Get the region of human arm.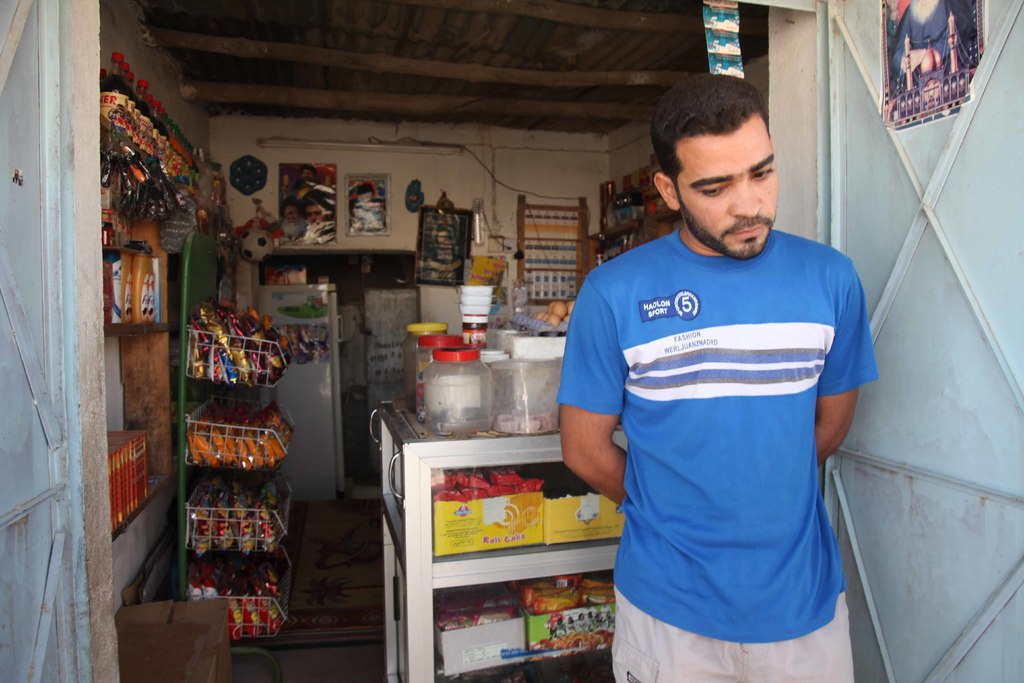
566, 362, 618, 516.
